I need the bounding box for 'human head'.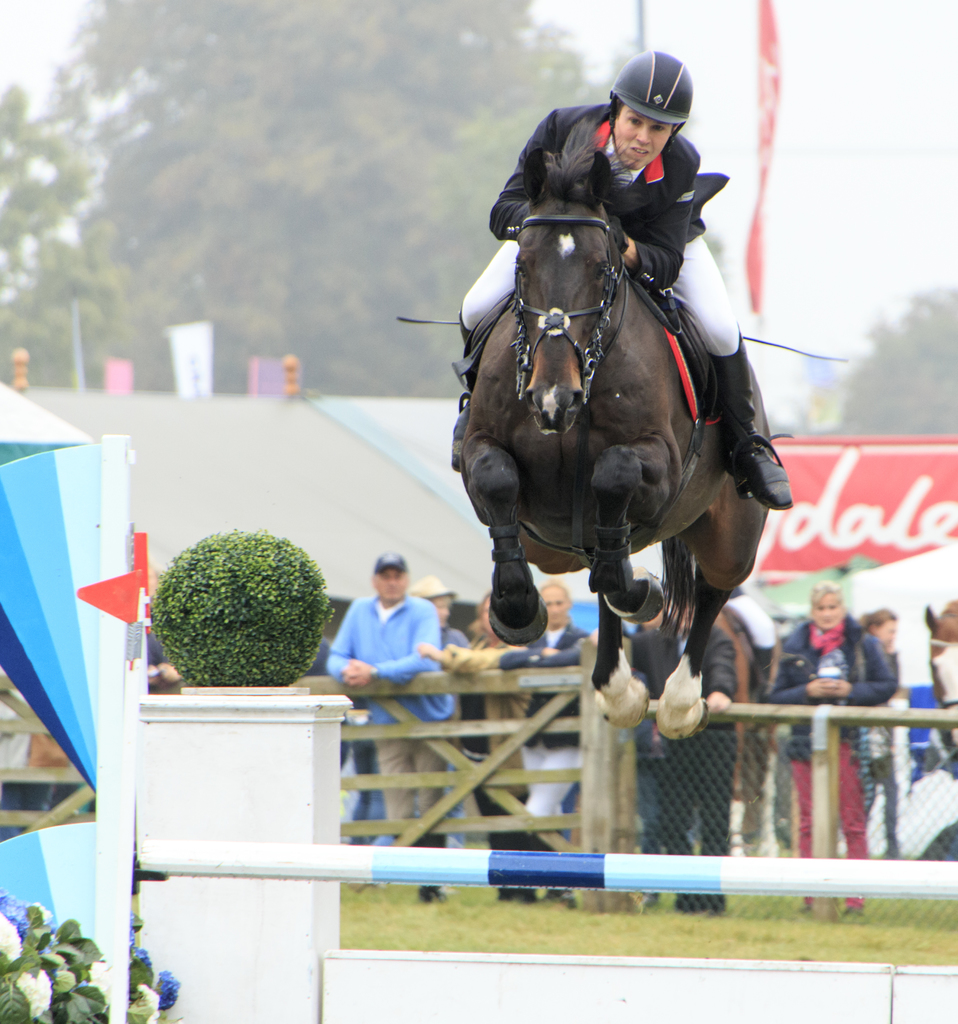
Here it is: [left=367, top=543, right=402, bottom=603].
